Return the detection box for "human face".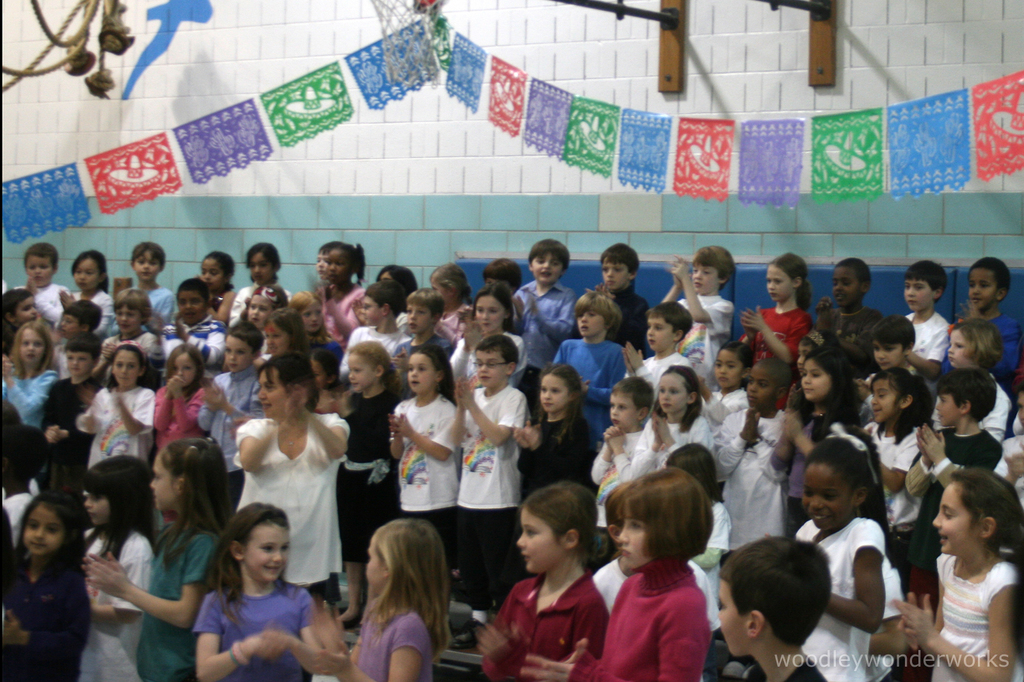
967 267 996 310.
